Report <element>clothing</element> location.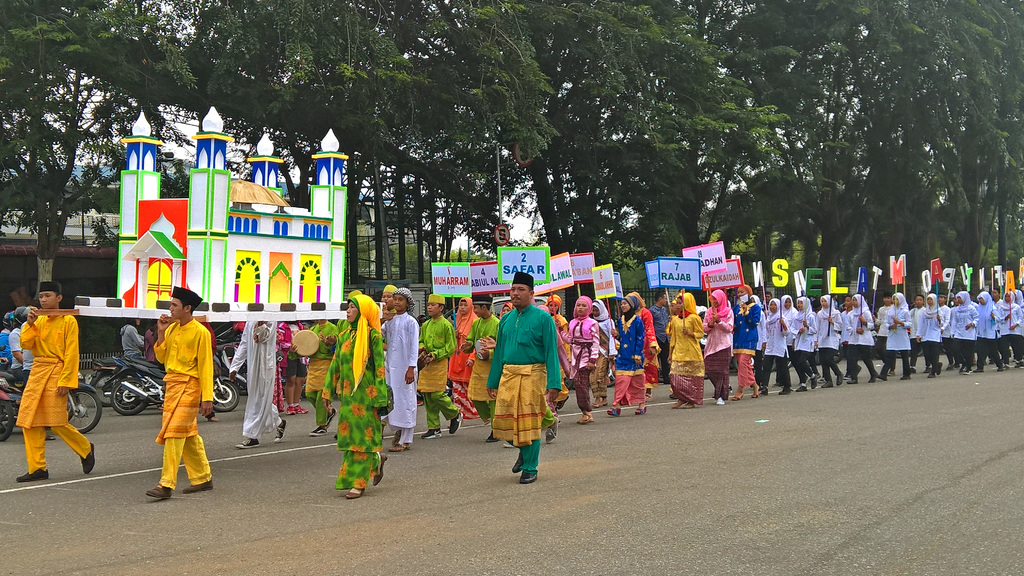
Report: <box>124,324,145,356</box>.
